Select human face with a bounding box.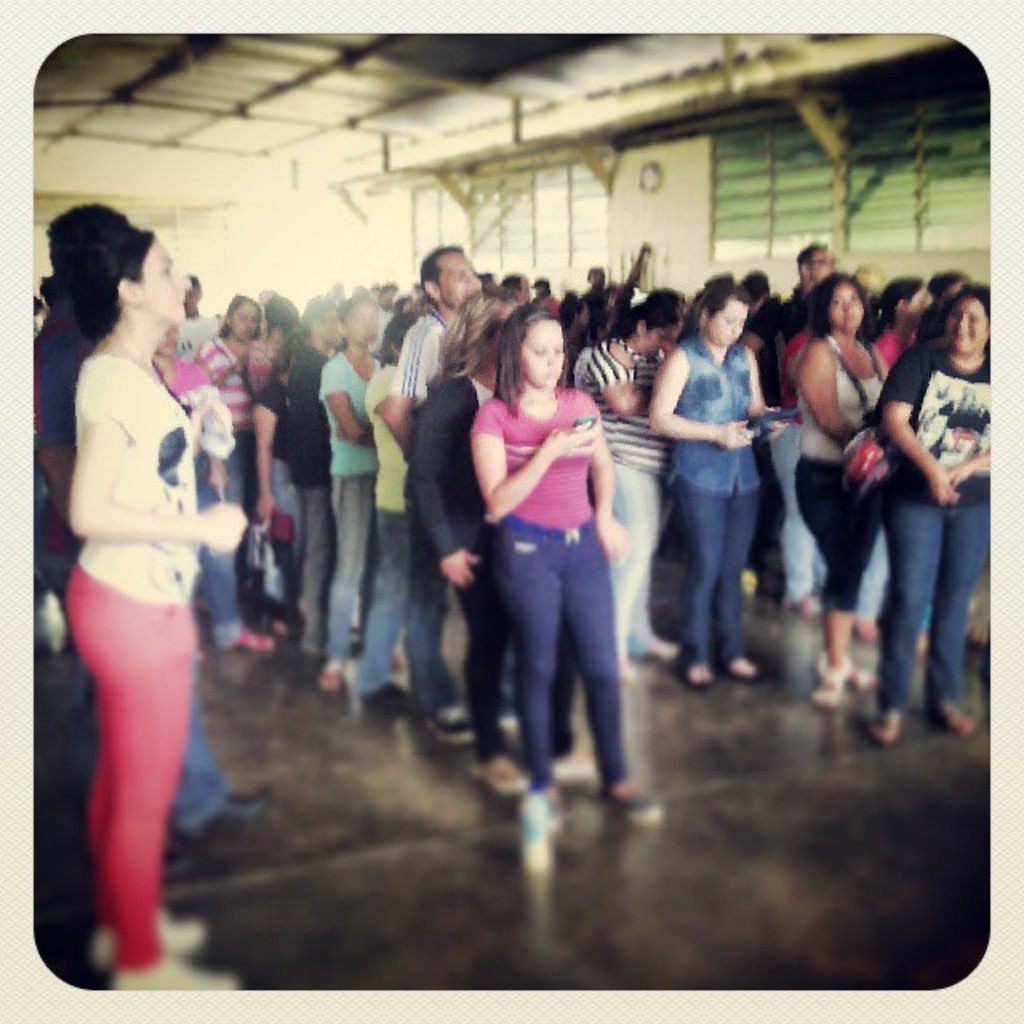
l=522, t=325, r=566, b=392.
